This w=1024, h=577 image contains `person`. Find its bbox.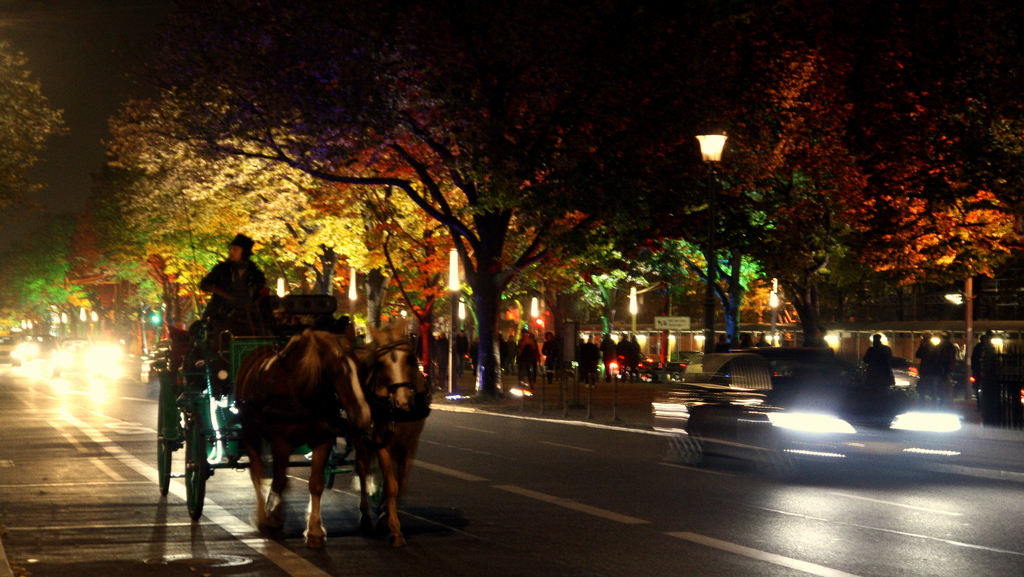
bbox=(197, 231, 271, 313).
